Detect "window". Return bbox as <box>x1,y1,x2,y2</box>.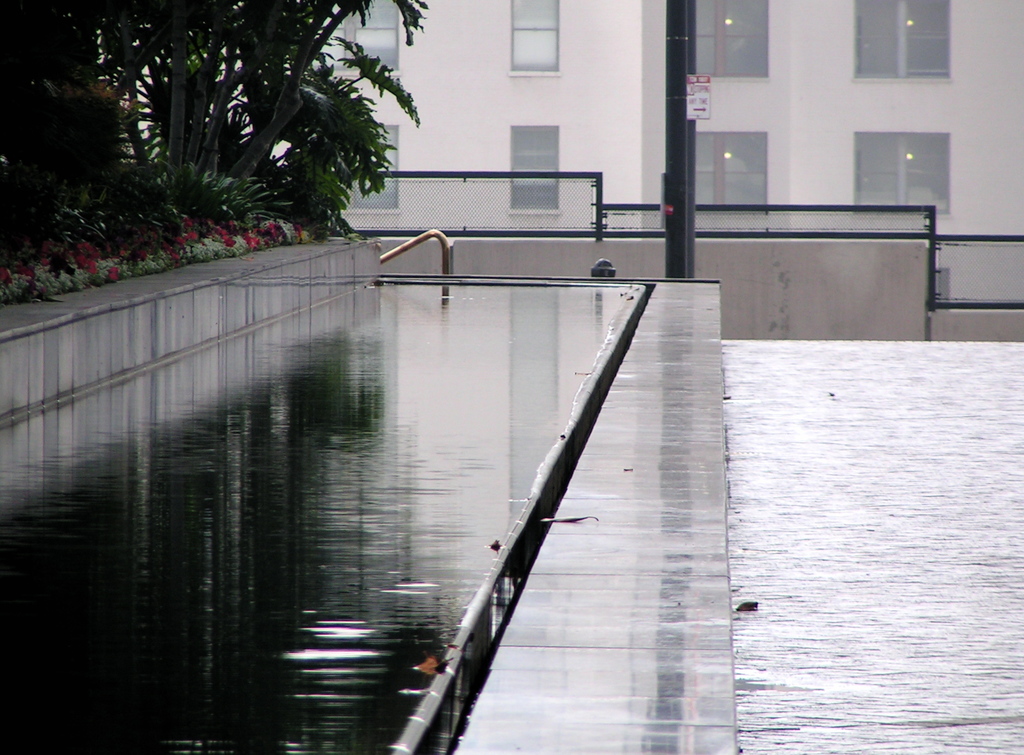
<box>692,132,767,212</box>.
